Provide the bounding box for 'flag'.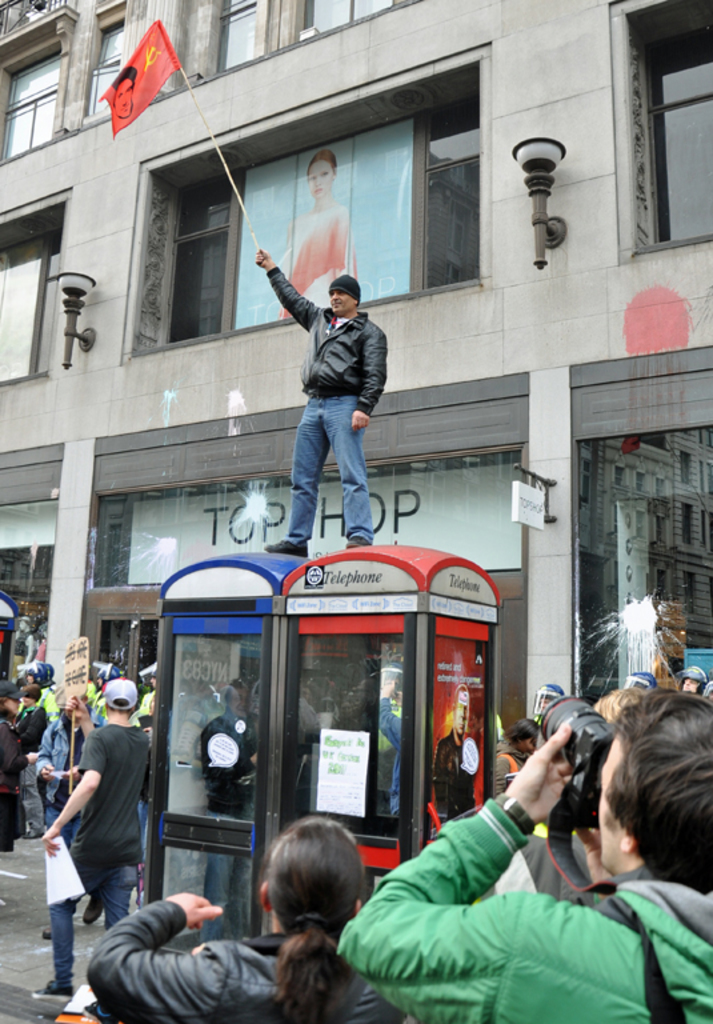
[97, 20, 183, 137].
